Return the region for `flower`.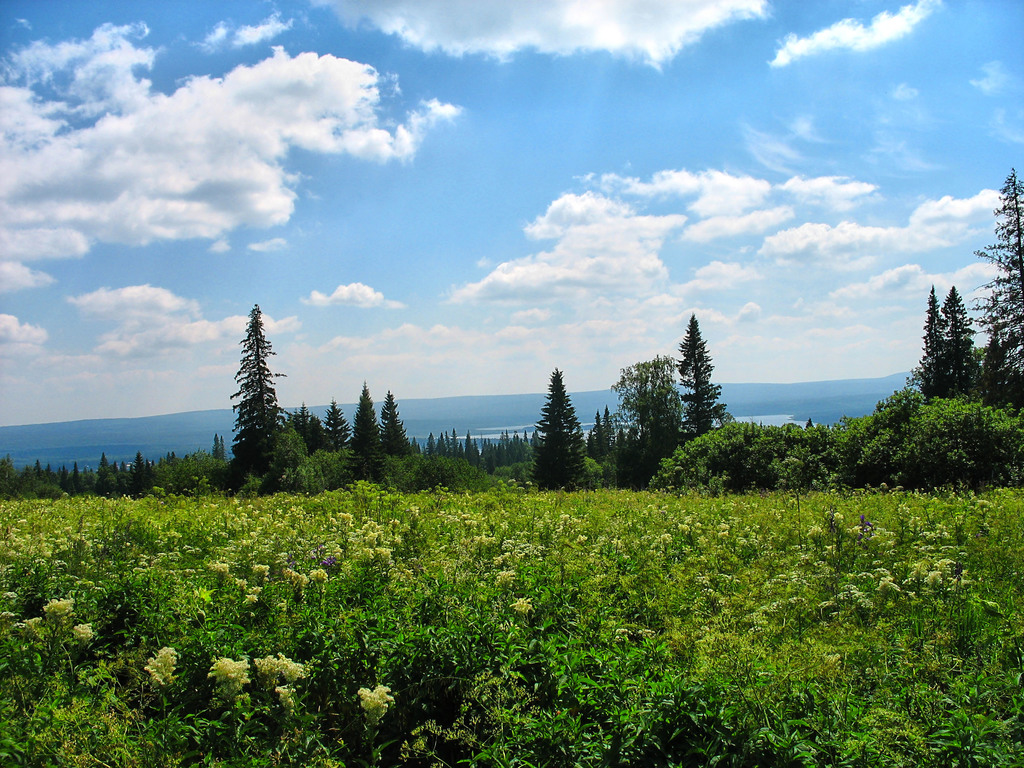
205, 654, 249, 699.
